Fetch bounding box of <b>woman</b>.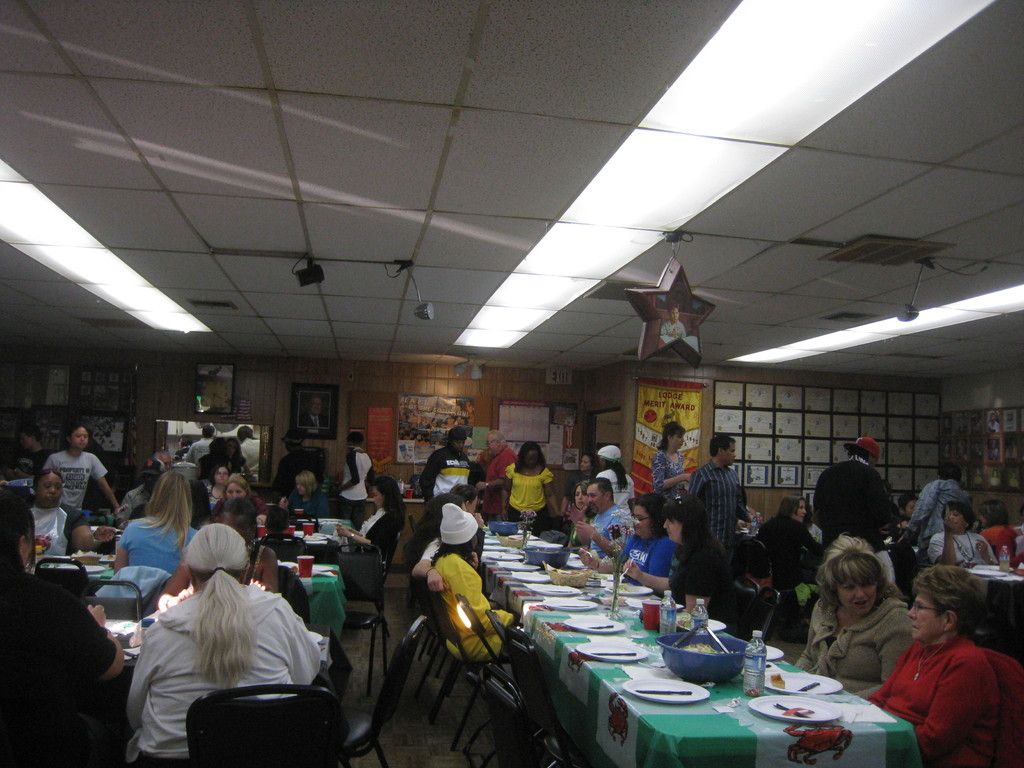
Bbox: <box>506,442,564,538</box>.
